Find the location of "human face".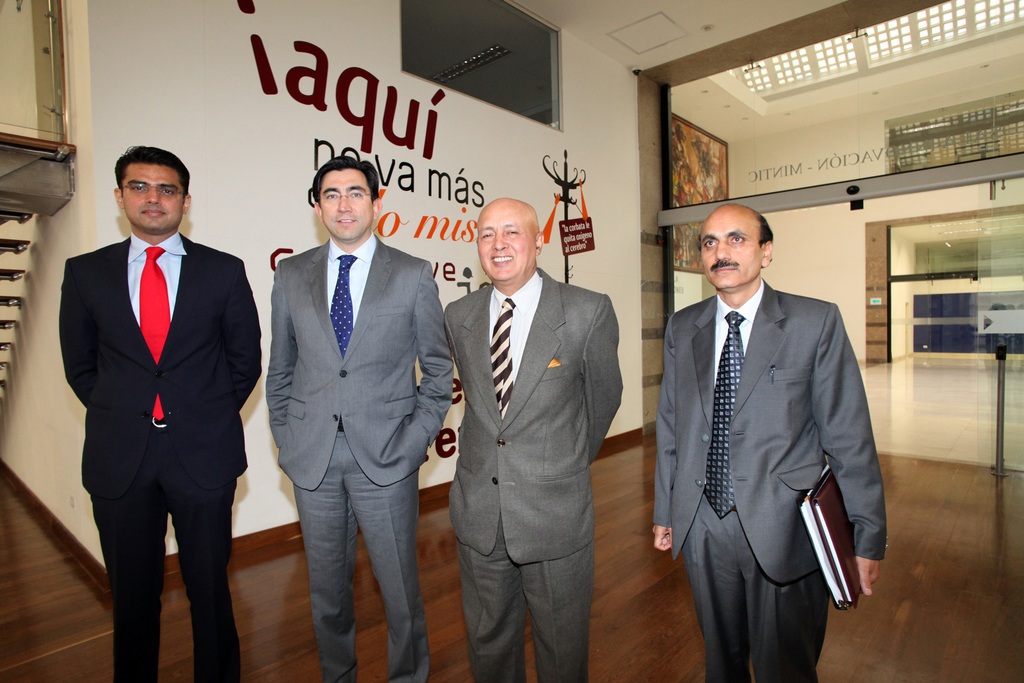
Location: (320, 169, 372, 238).
